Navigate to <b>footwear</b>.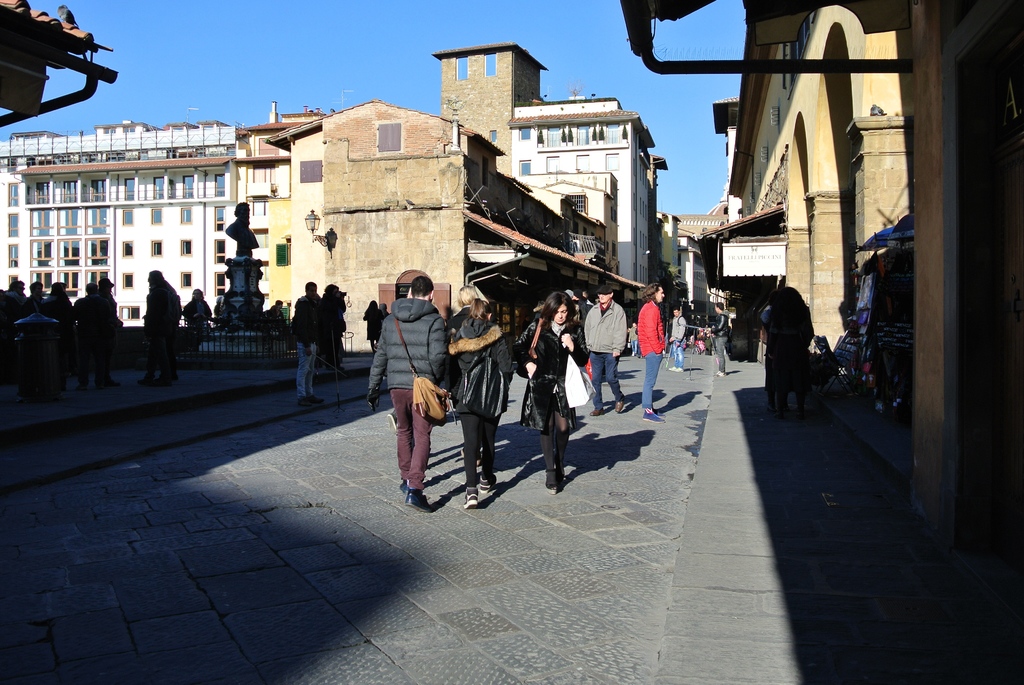
Navigation target: bbox=[387, 411, 397, 434].
